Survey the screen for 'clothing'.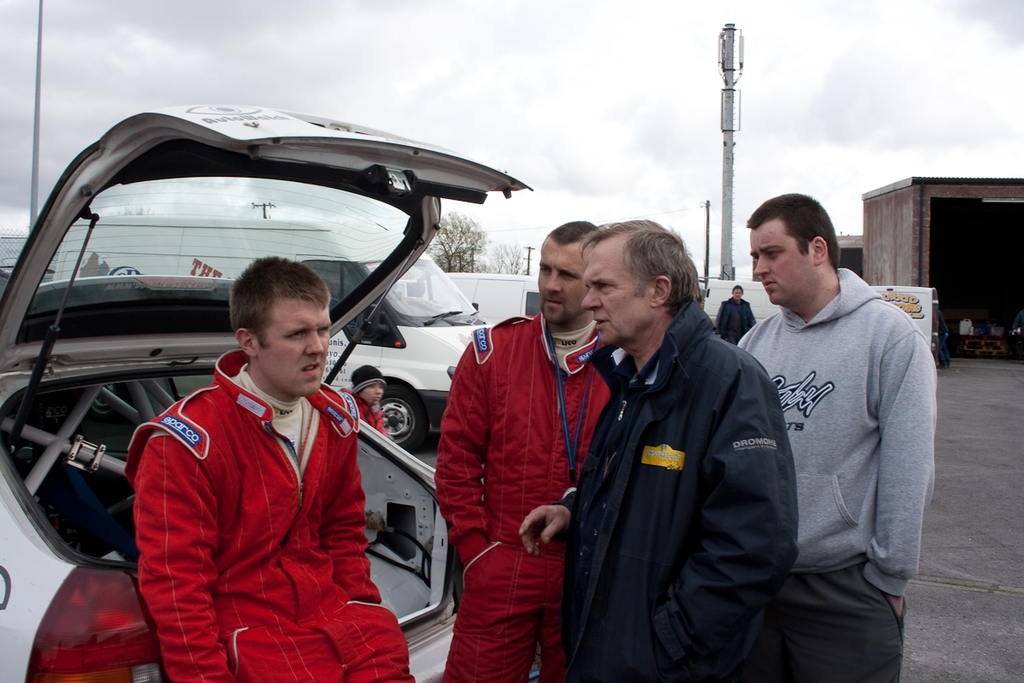
Survey found: detection(956, 336, 973, 354).
